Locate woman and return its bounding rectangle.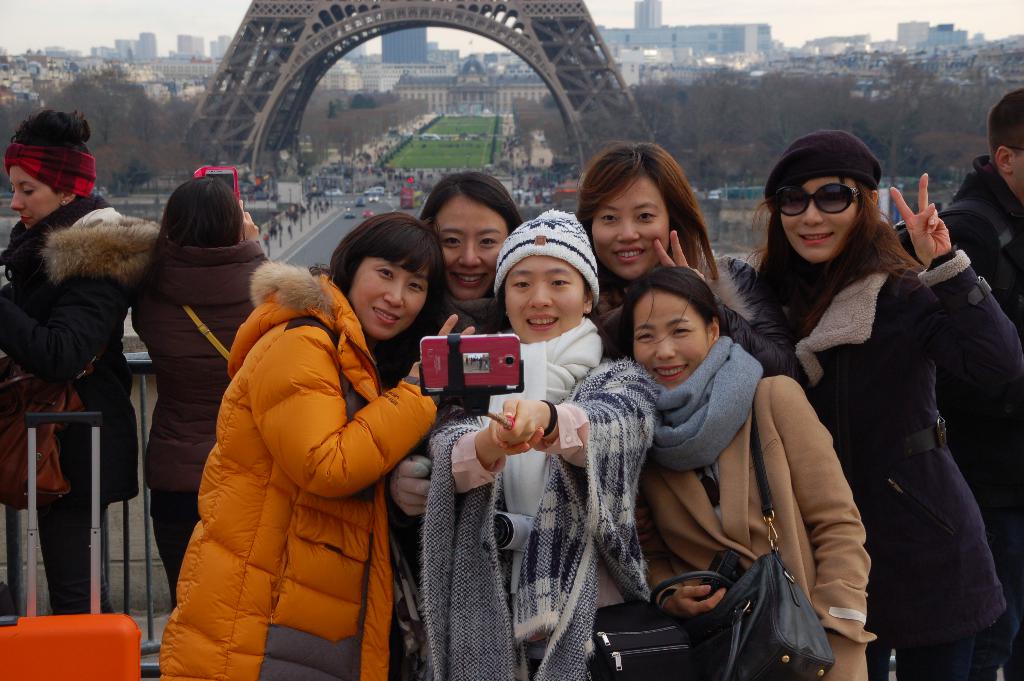
(x1=374, y1=174, x2=534, y2=556).
